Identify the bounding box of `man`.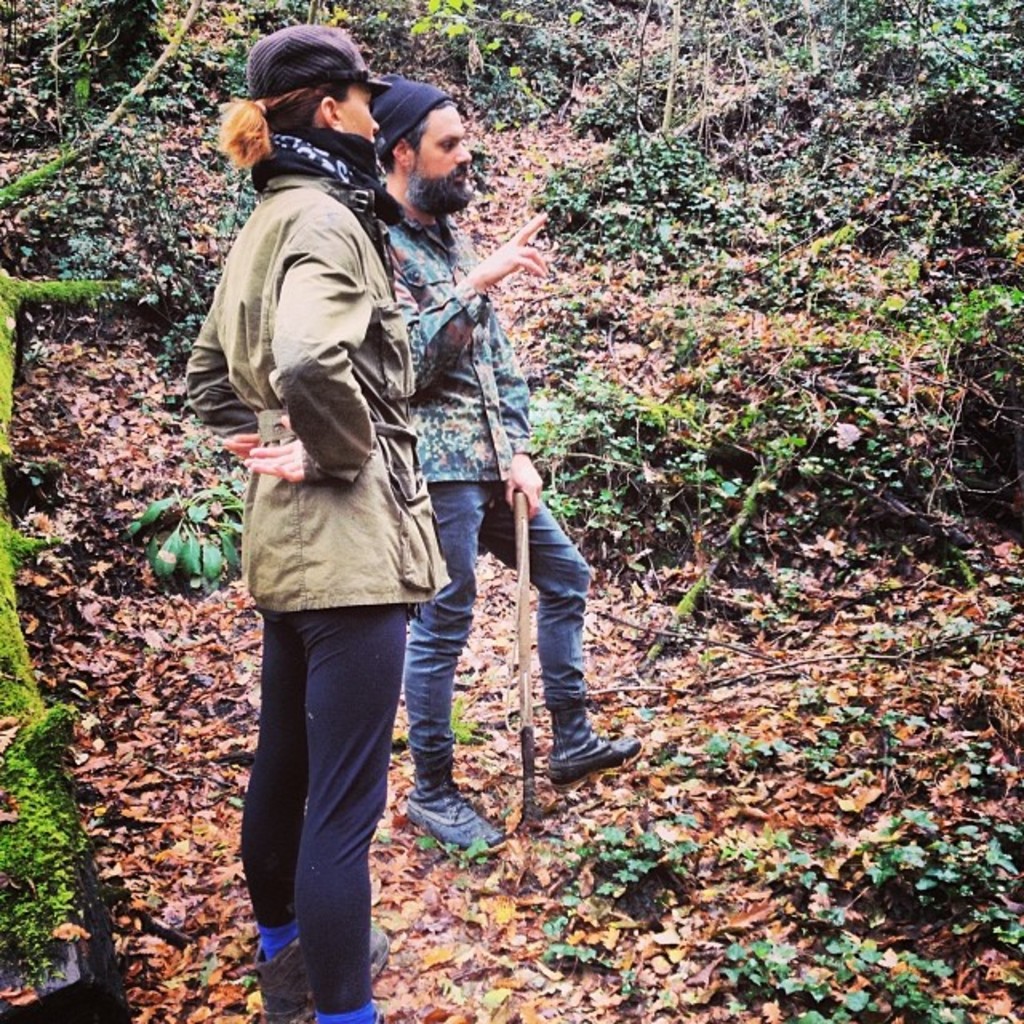
left=387, top=77, right=643, bottom=861.
